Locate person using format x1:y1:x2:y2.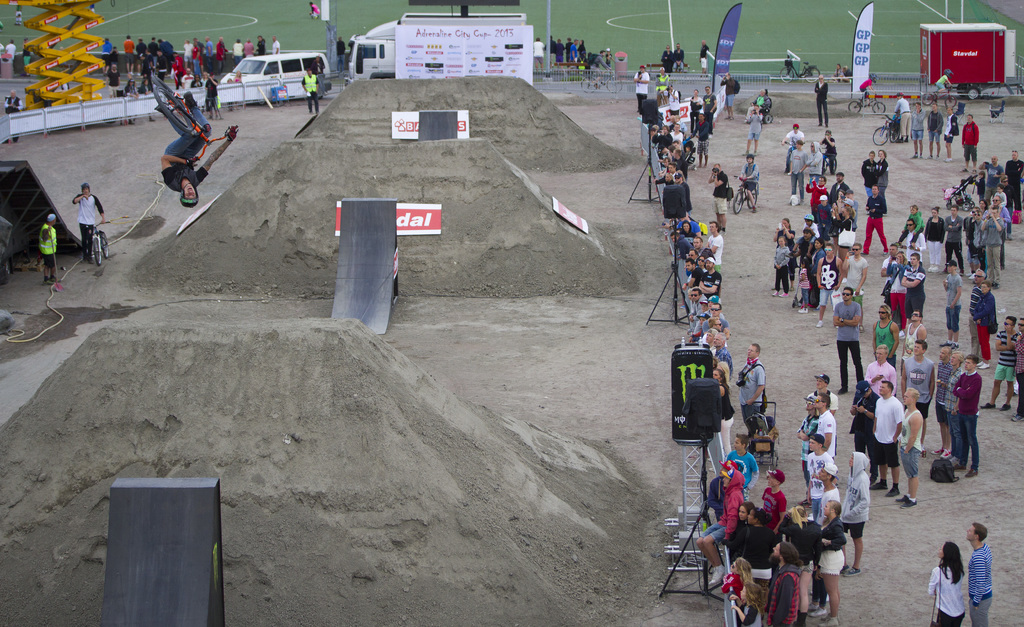
908:102:924:152.
